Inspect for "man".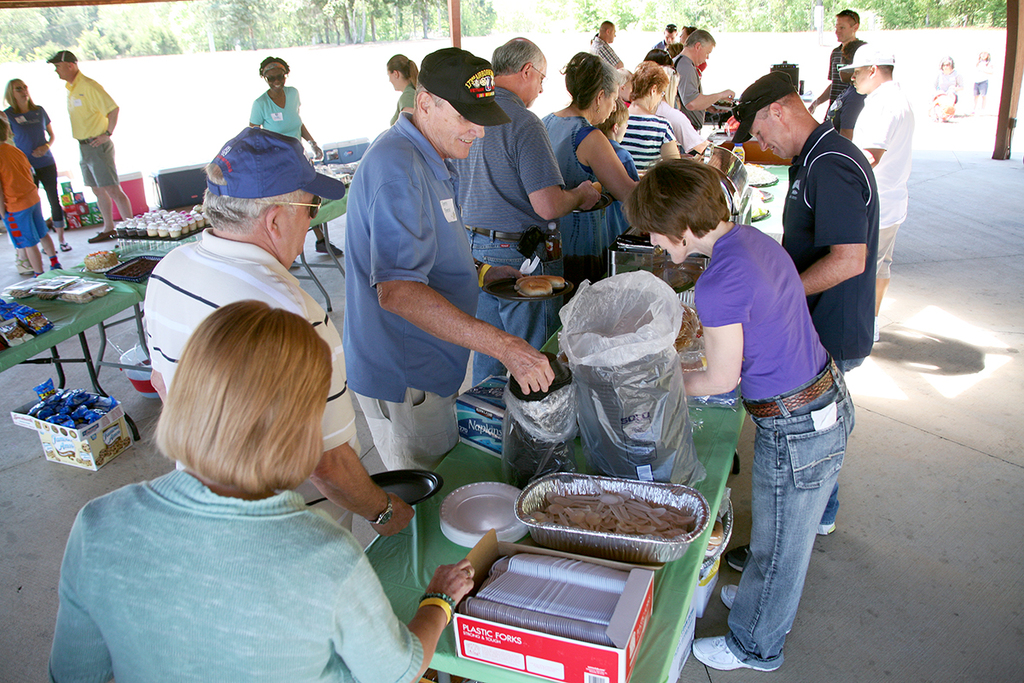
Inspection: [left=445, top=38, right=604, bottom=388].
